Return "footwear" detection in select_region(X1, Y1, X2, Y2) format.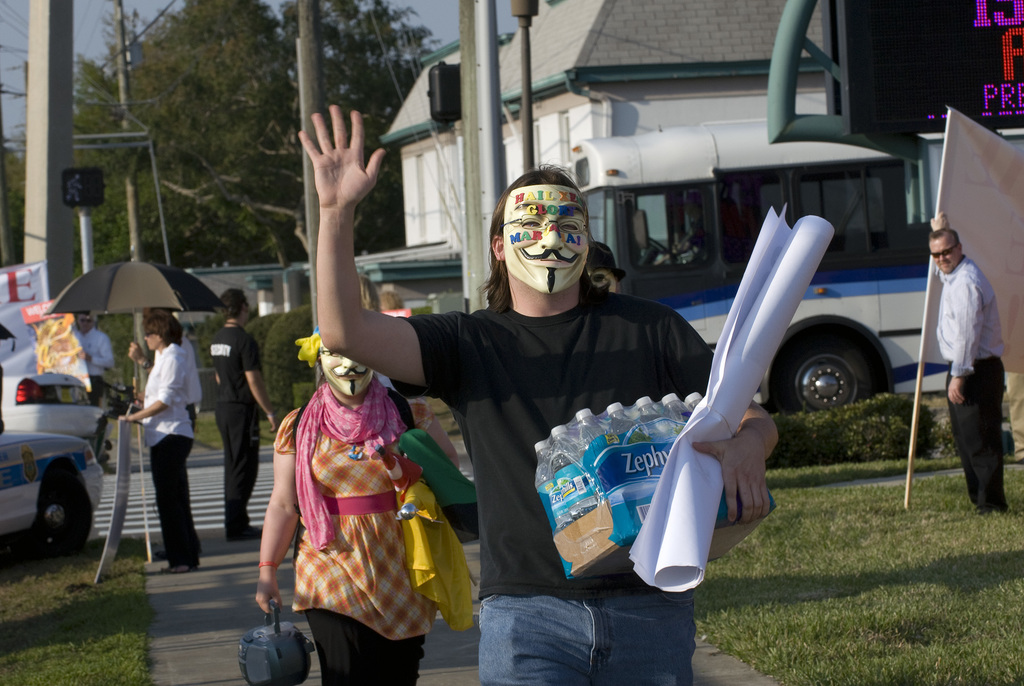
select_region(153, 553, 193, 571).
